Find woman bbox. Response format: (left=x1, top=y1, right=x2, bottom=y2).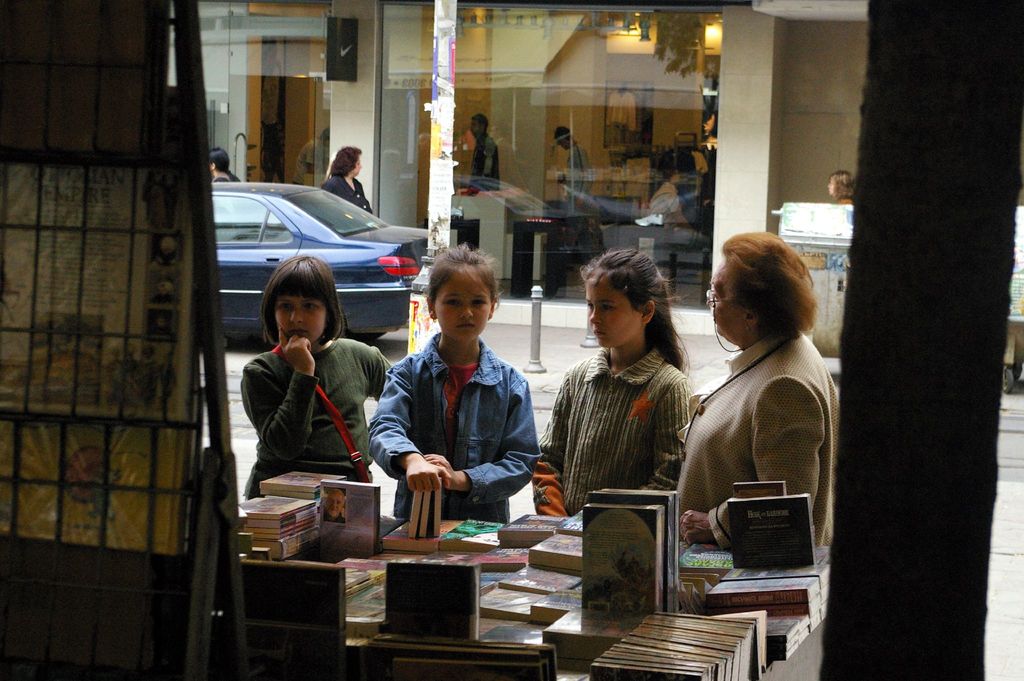
(left=535, top=249, right=691, bottom=516).
